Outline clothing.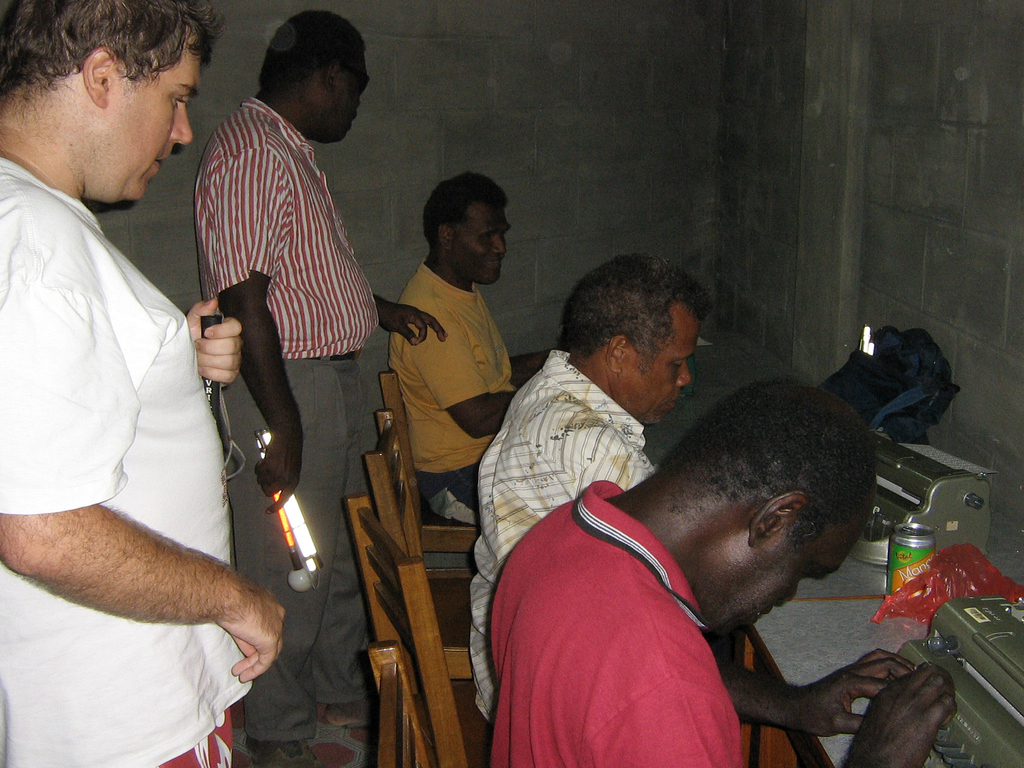
Outline: [467,346,657,722].
